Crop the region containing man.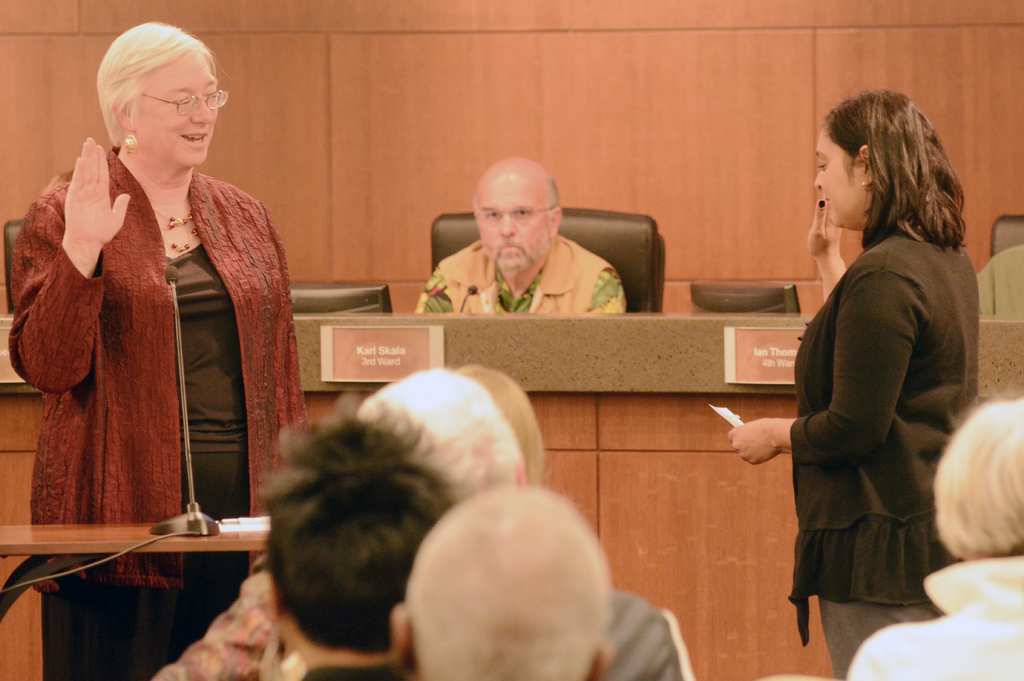
Crop region: (244,395,461,680).
